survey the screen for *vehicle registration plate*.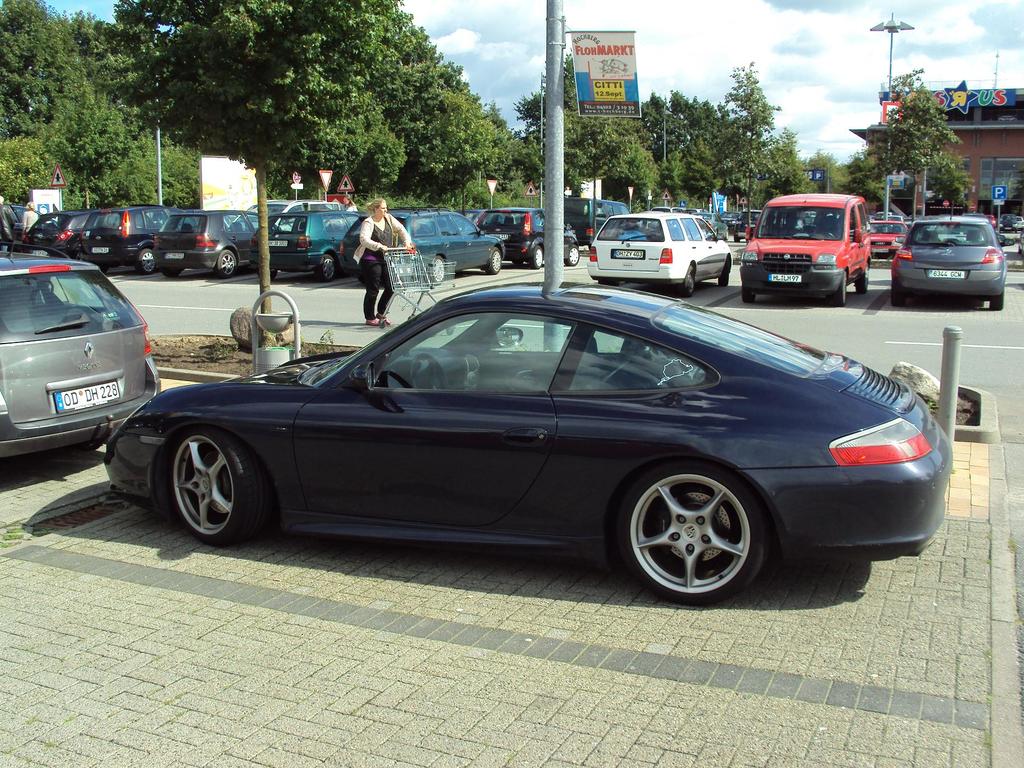
Survey found: 54:378:122:414.
